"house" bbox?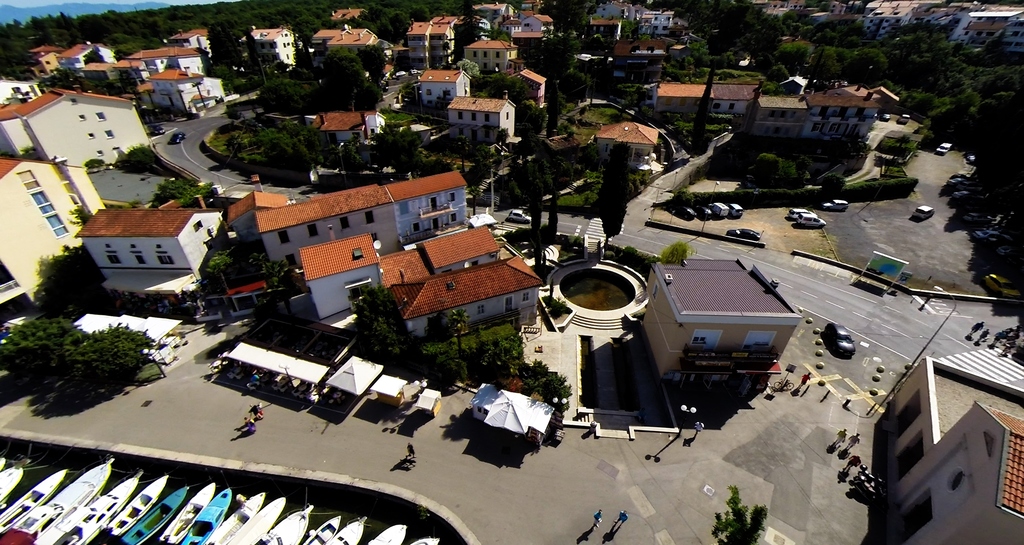
{"x1": 633, "y1": 240, "x2": 826, "y2": 408}
